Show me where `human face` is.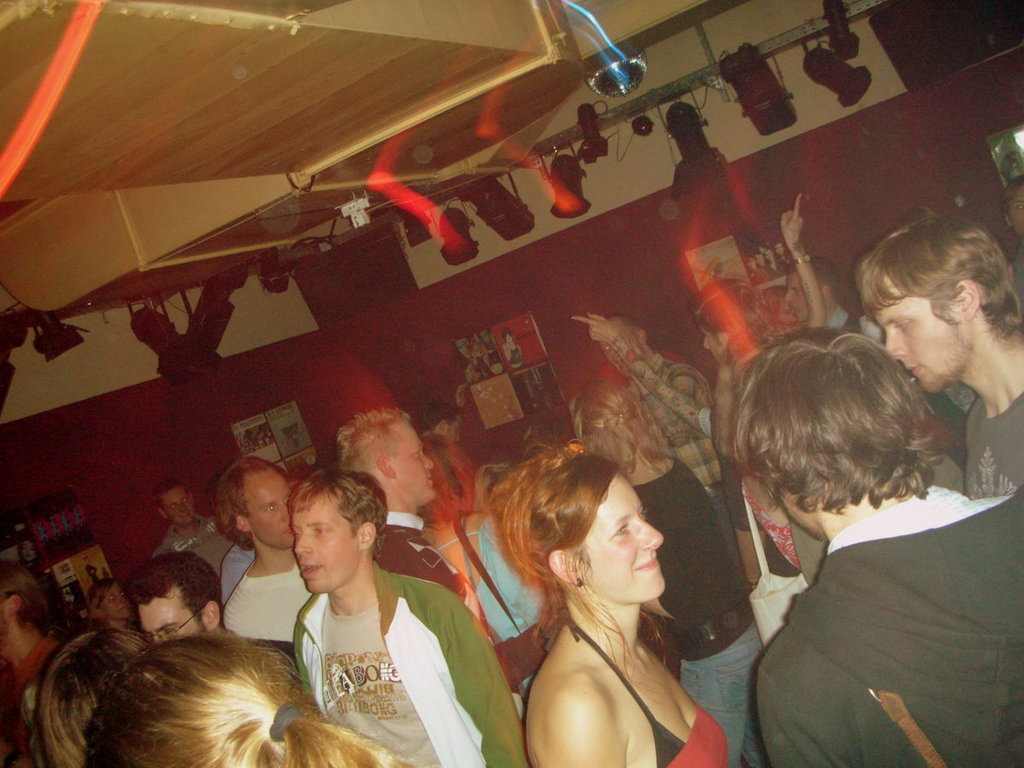
`human face` is at crop(776, 490, 828, 544).
